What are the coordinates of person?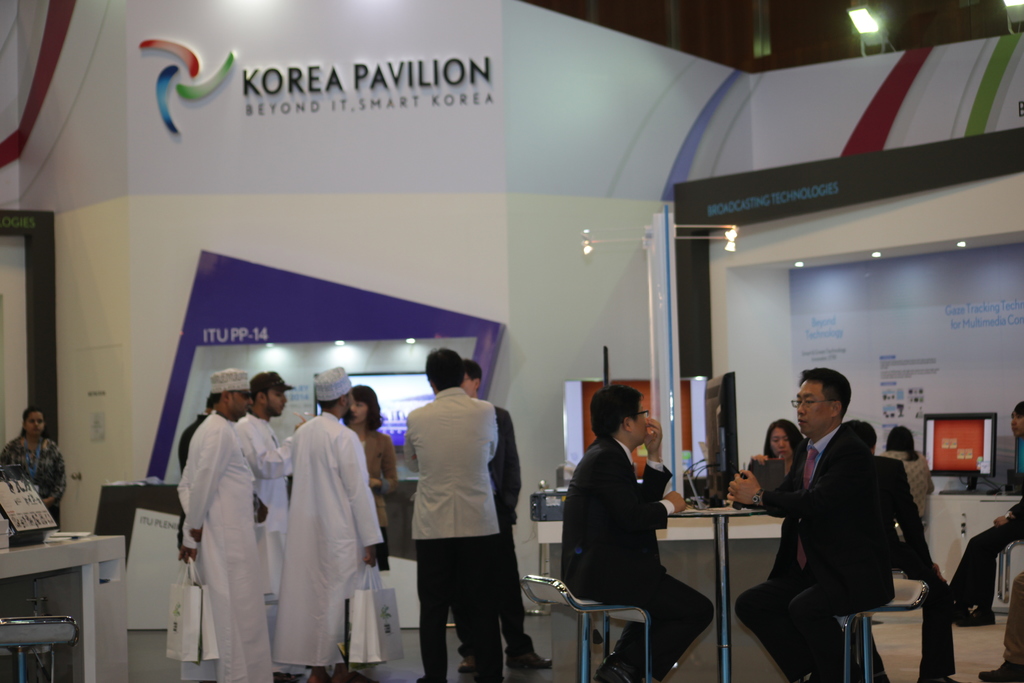
443 354 531 675.
